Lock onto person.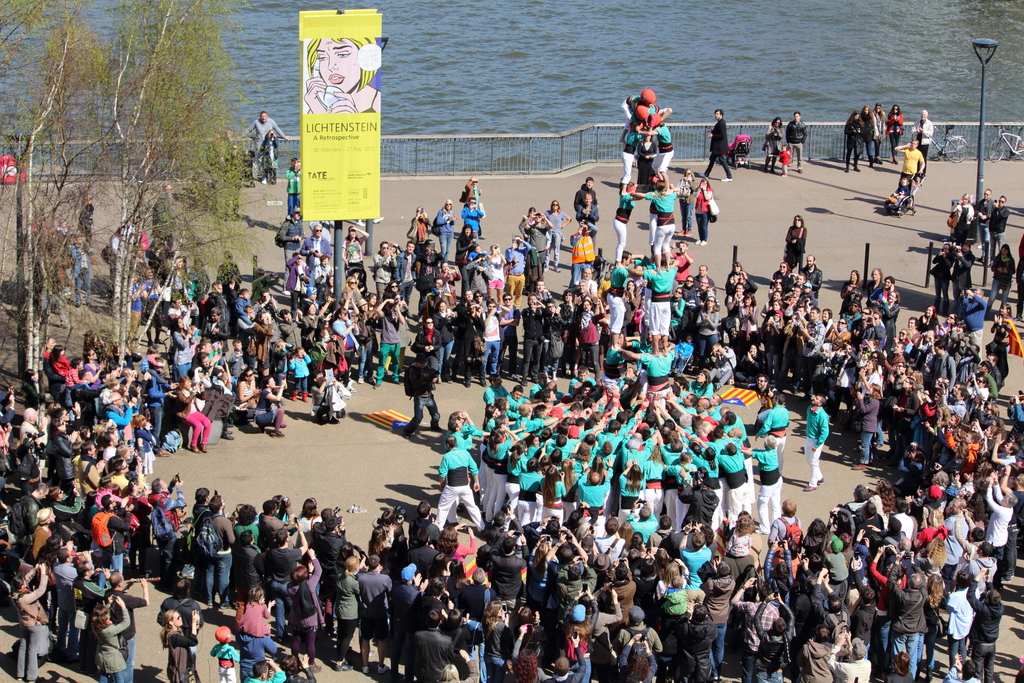
Locked: pyautogui.locateOnScreen(844, 115, 865, 170).
